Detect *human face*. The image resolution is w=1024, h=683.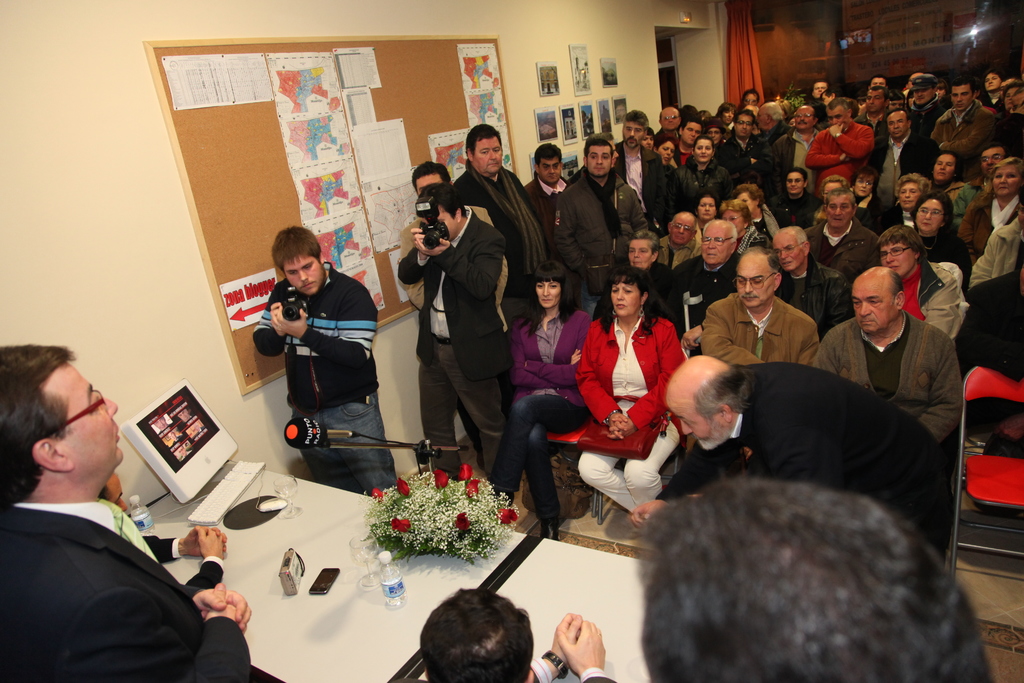
x1=918 y1=202 x2=941 y2=233.
